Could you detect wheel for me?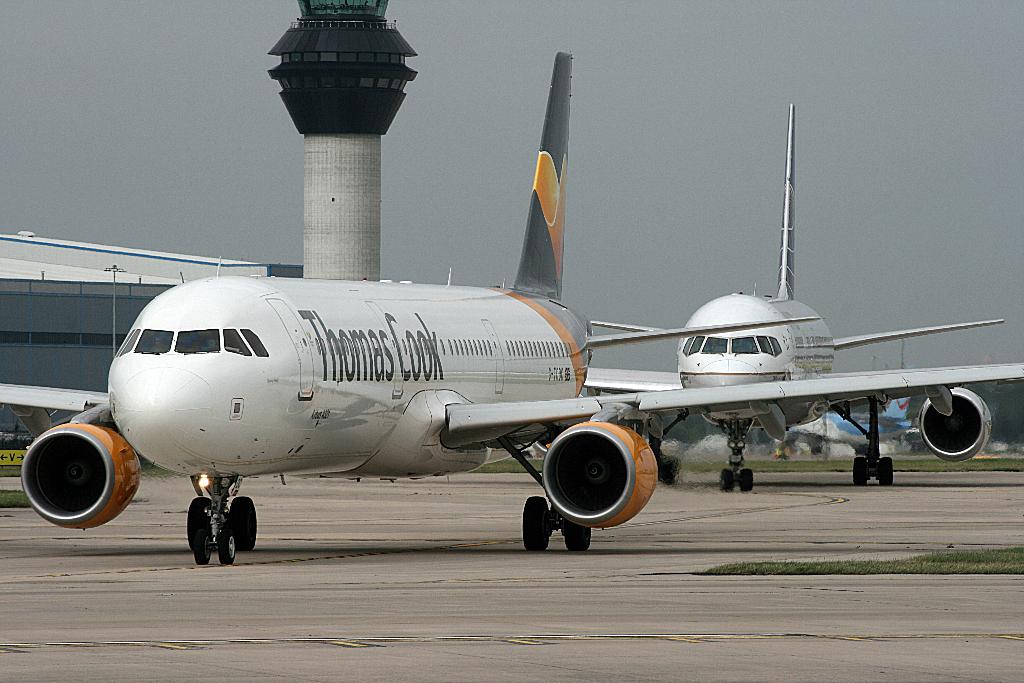
Detection result: {"left": 186, "top": 496, "right": 211, "bottom": 548}.
